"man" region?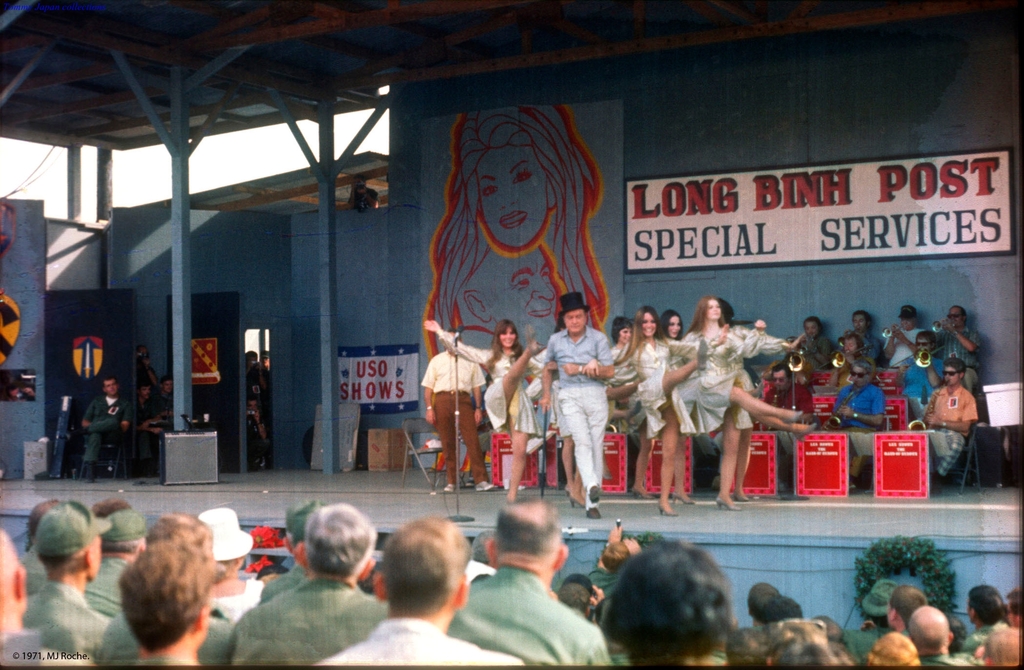
113,539,211,666
